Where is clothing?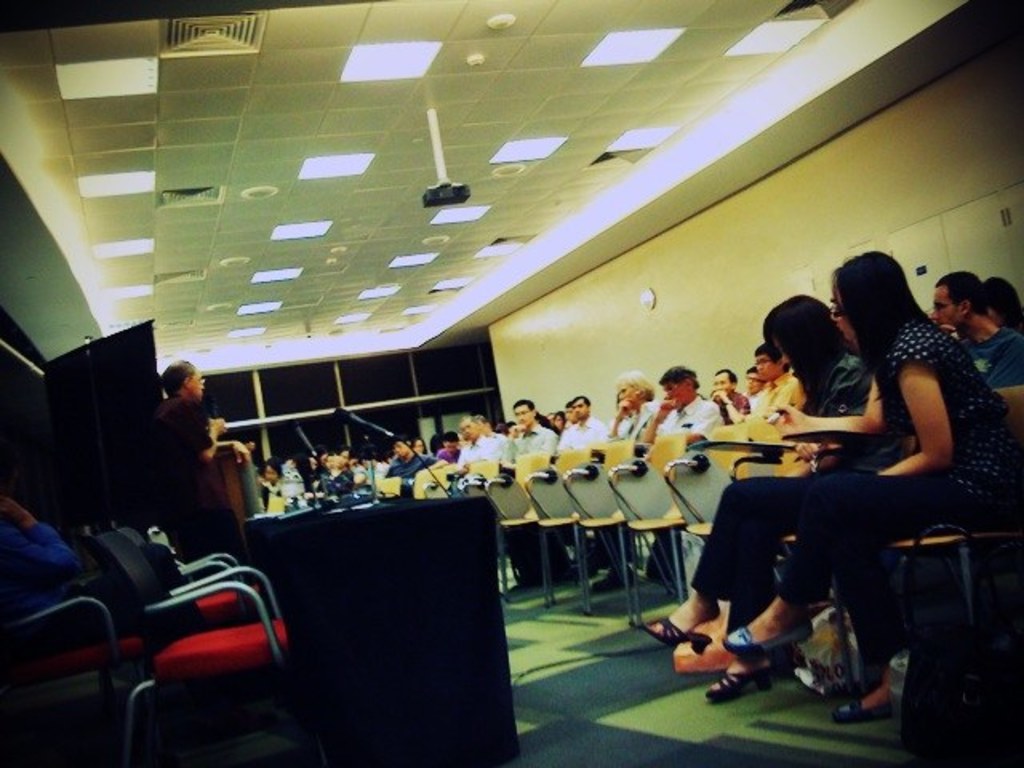
rect(688, 288, 995, 693).
